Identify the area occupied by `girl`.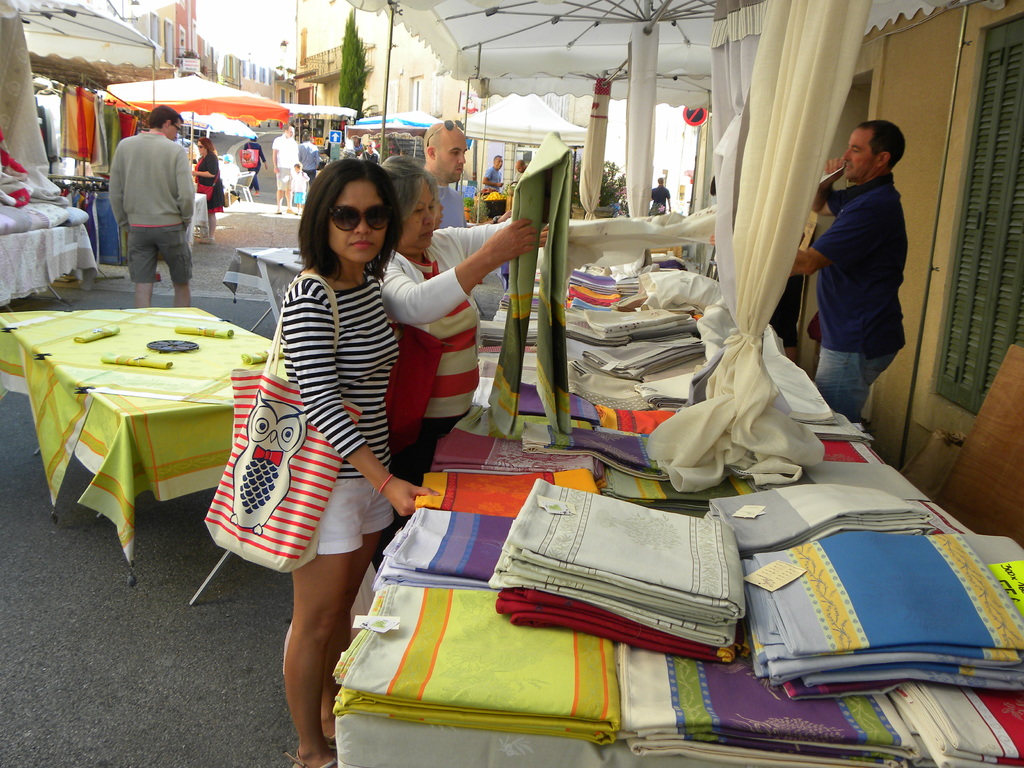
Area: Rect(277, 156, 438, 767).
